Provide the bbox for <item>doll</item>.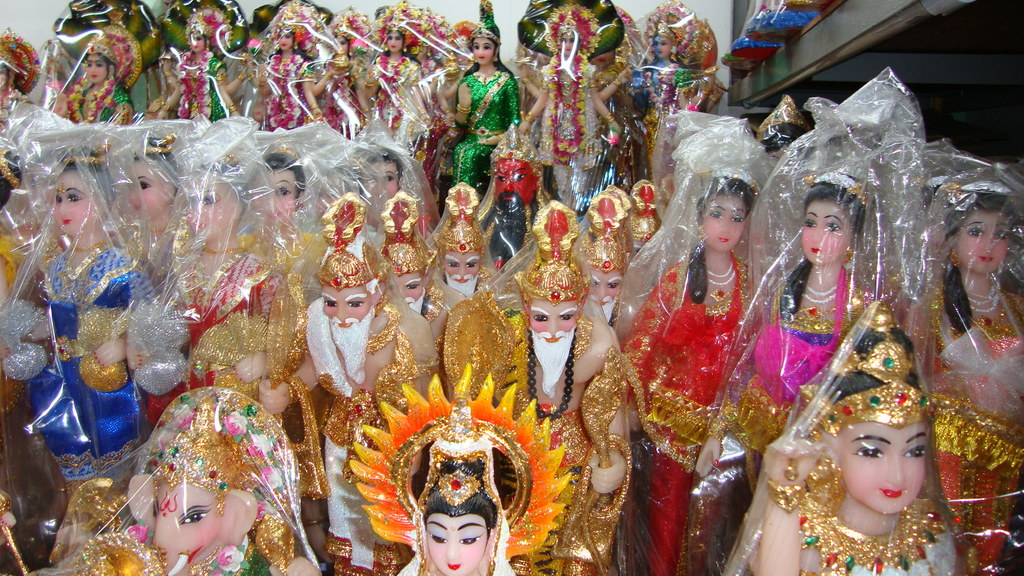
locate(452, 13, 520, 177).
